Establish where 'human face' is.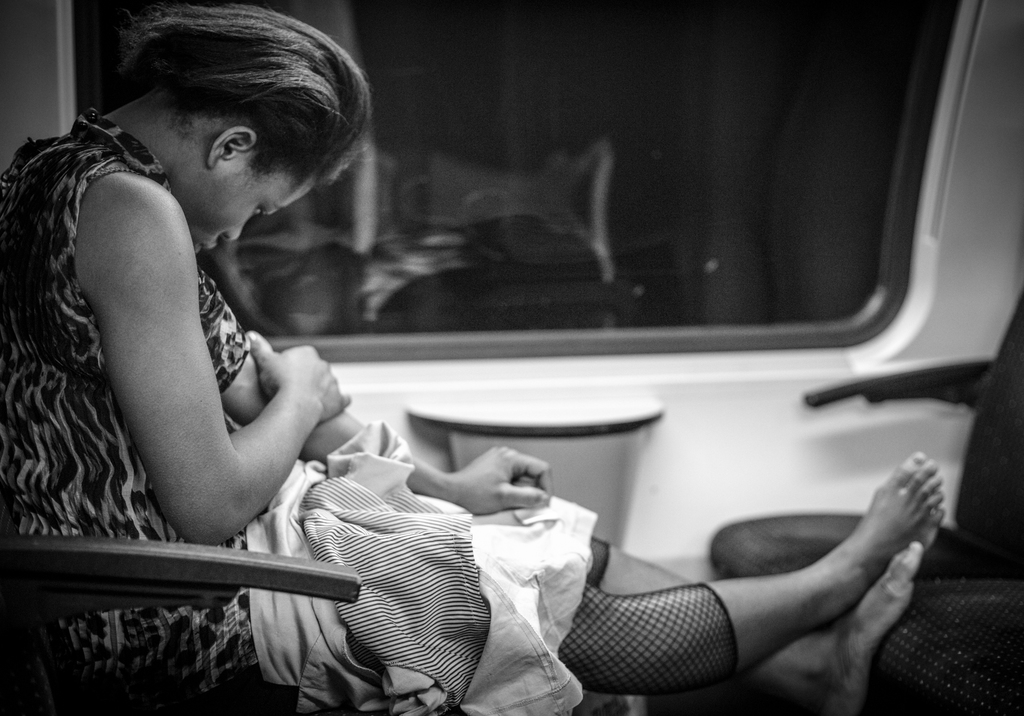
Established at left=195, top=169, right=317, bottom=254.
